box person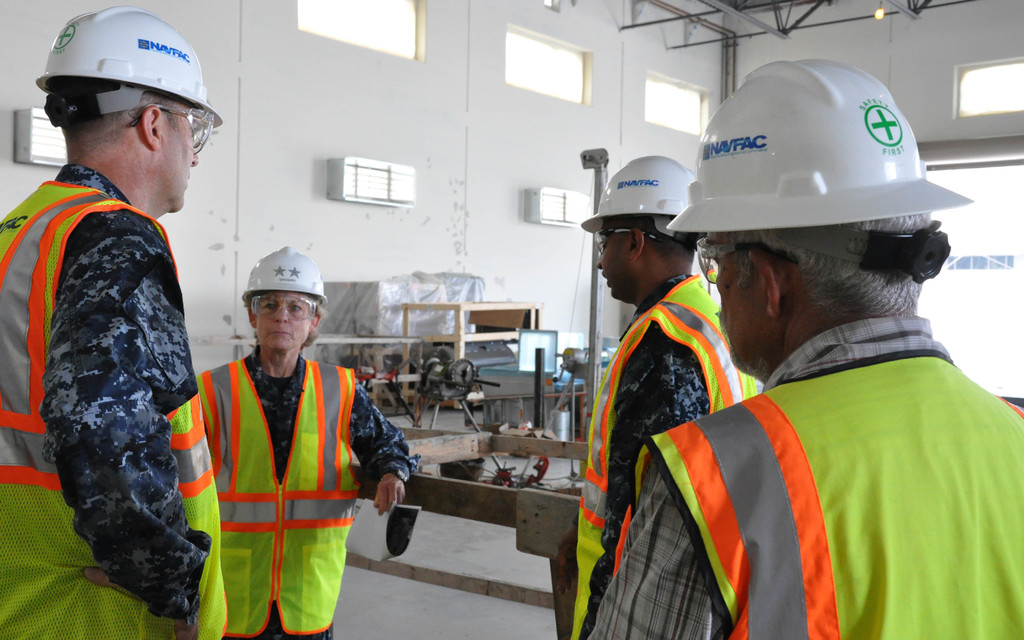
0,1,236,639
